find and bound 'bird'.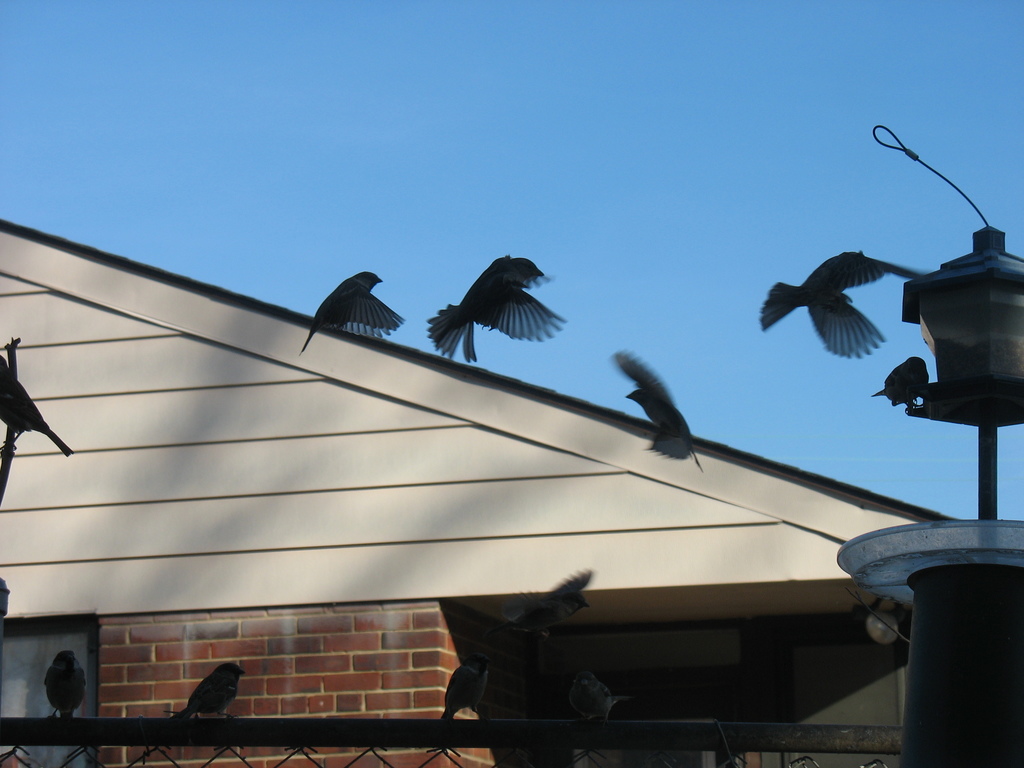
Bound: BBox(437, 656, 501, 726).
